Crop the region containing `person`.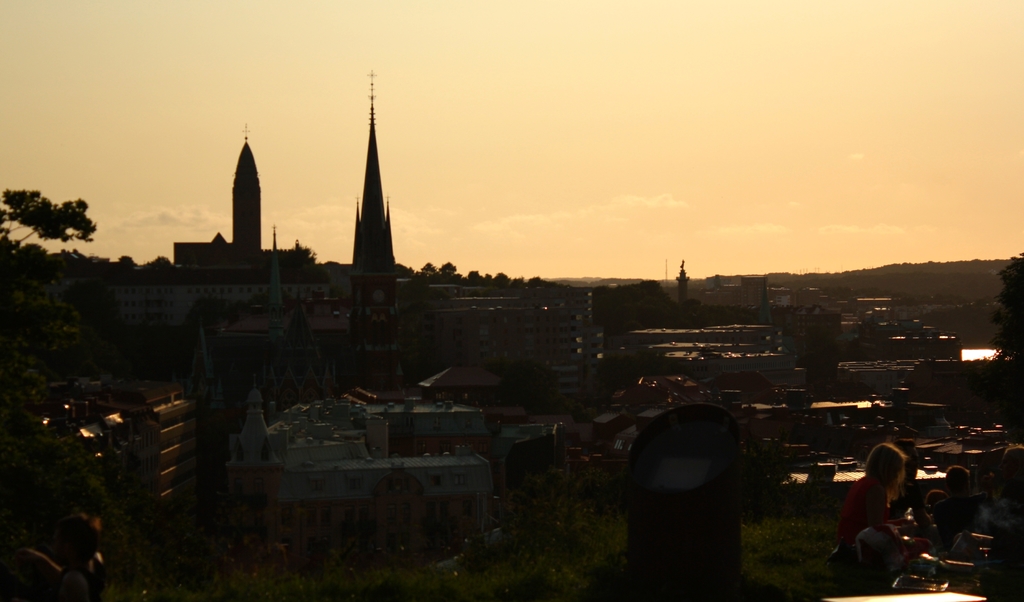
Crop region: 932,461,987,549.
